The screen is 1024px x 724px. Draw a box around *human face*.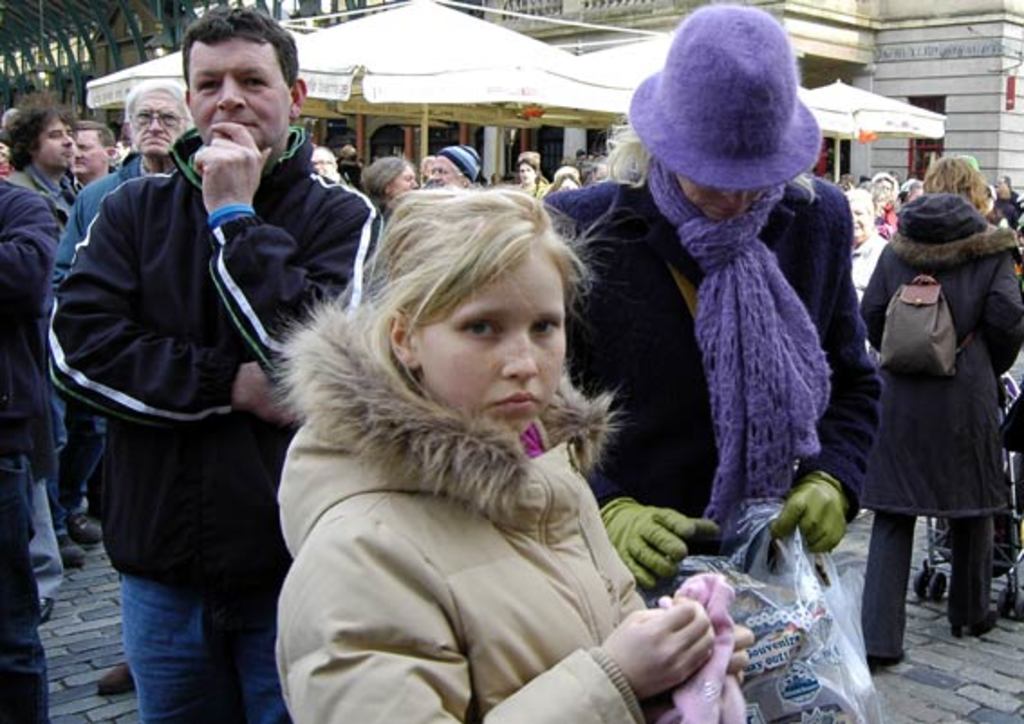
[675,173,769,220].
